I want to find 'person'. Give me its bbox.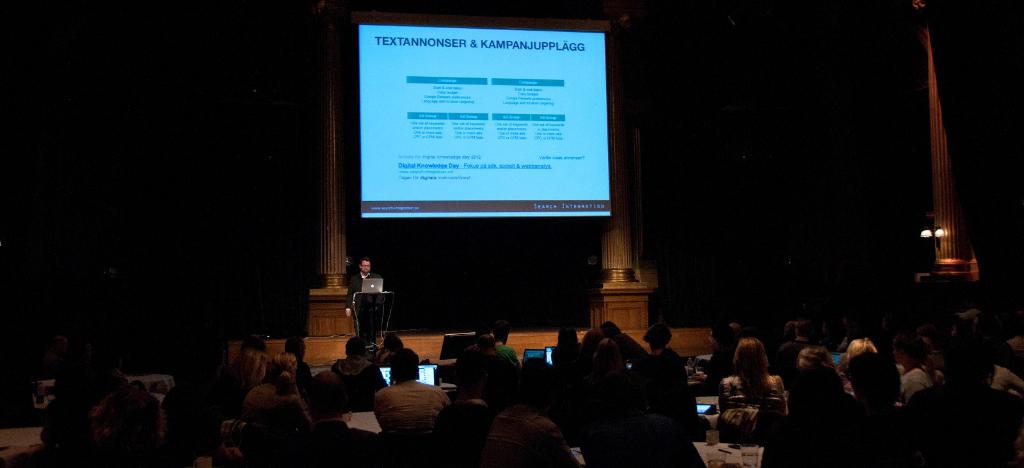
899 328 1023 467.
